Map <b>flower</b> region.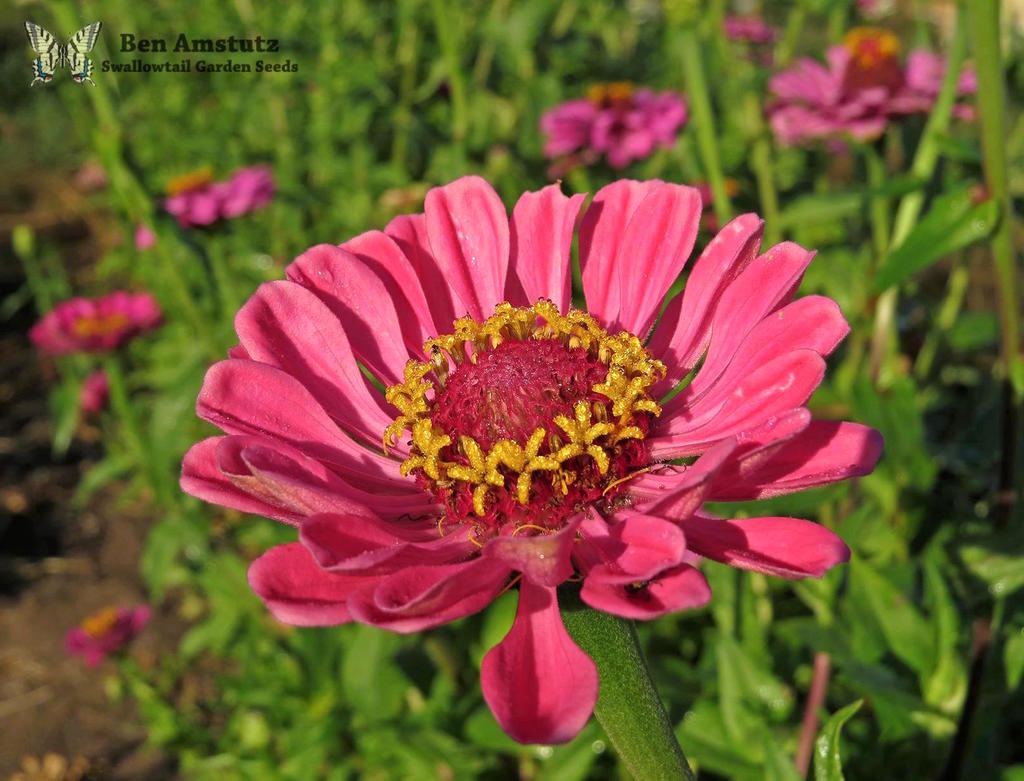
Mapped to select_region(64, 607, 151, 666).
